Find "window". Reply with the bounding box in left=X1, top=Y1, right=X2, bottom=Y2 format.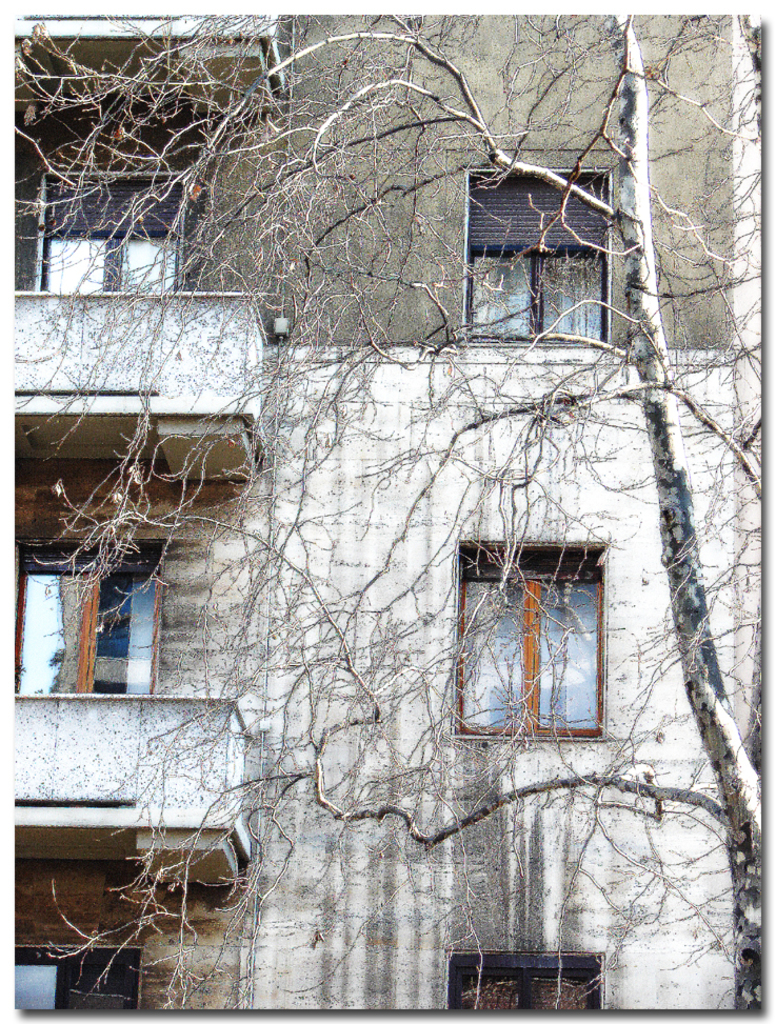
left=446, top=951, right=606, bottom=1017.
